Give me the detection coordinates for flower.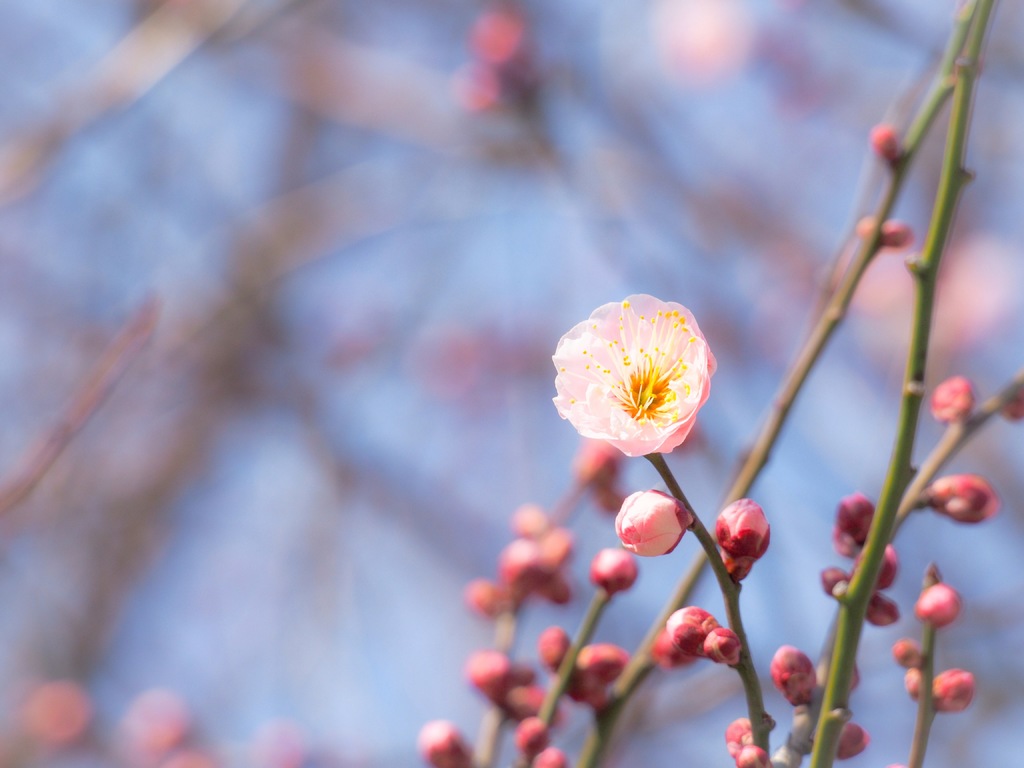
region(906, 669, 925, 701).
